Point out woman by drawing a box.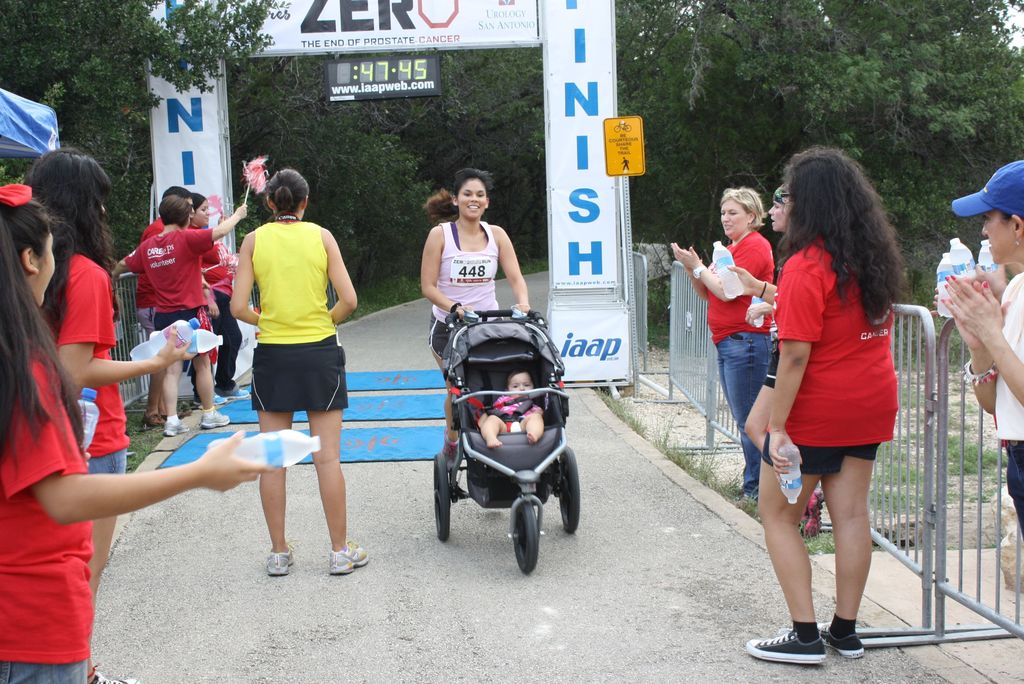
BBox(749, 158, 922, 637).
